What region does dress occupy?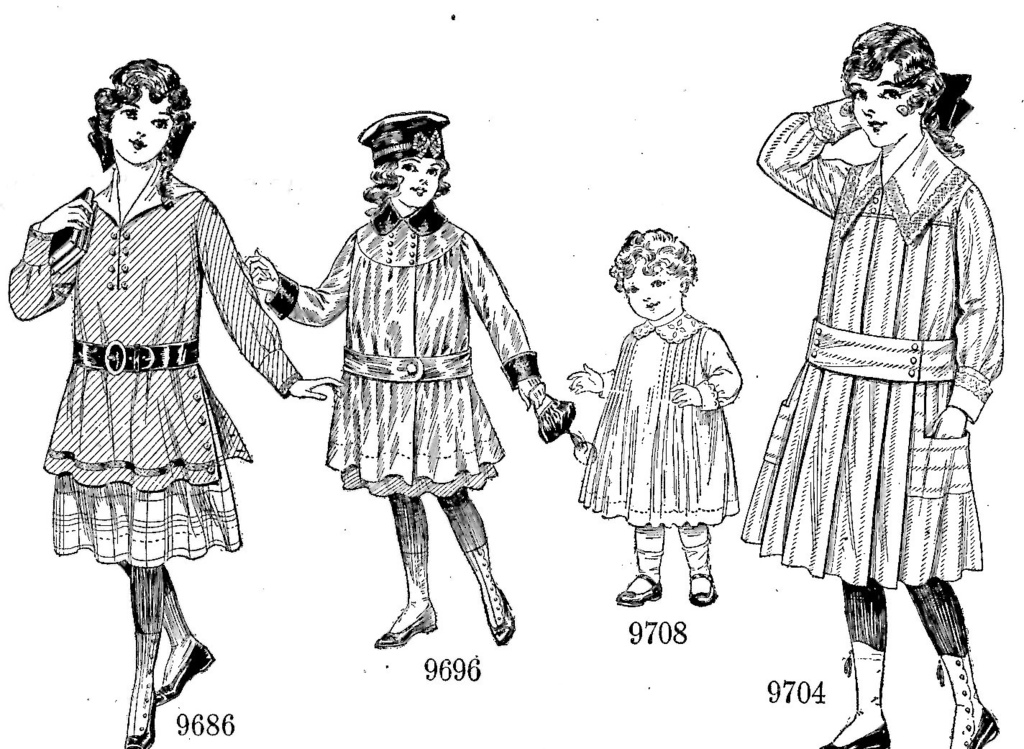
BBox(3, 164, 306, 576).
